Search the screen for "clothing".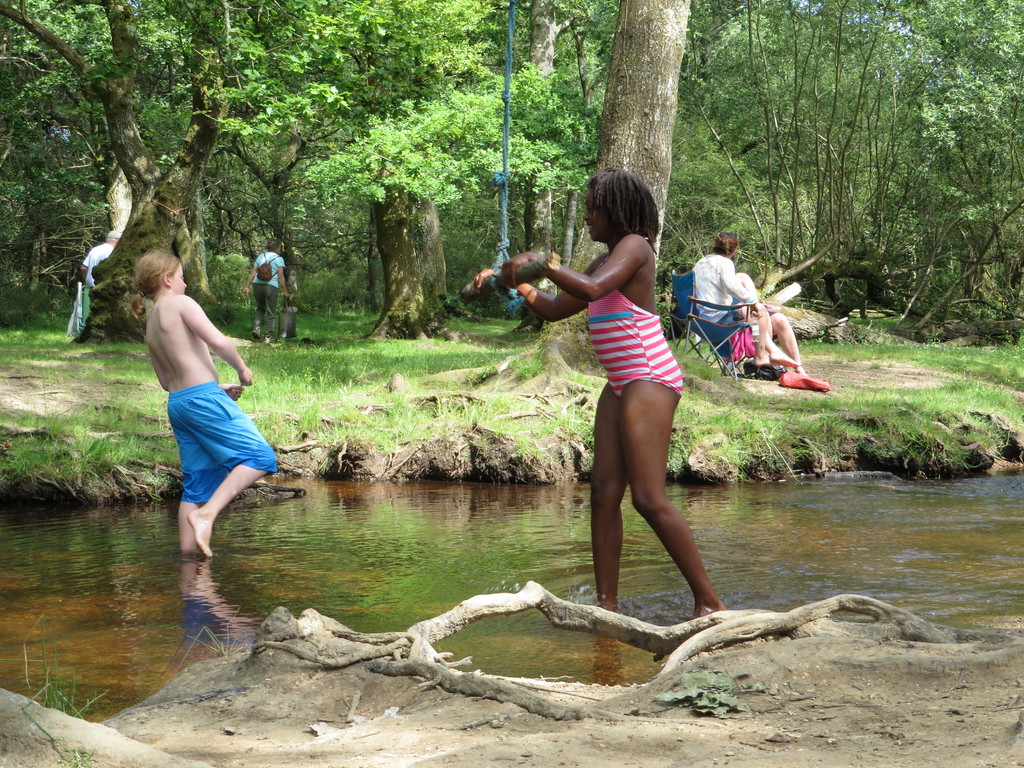
Found at pyautogui.locateOnScreen(258, 249, 295, 355).
